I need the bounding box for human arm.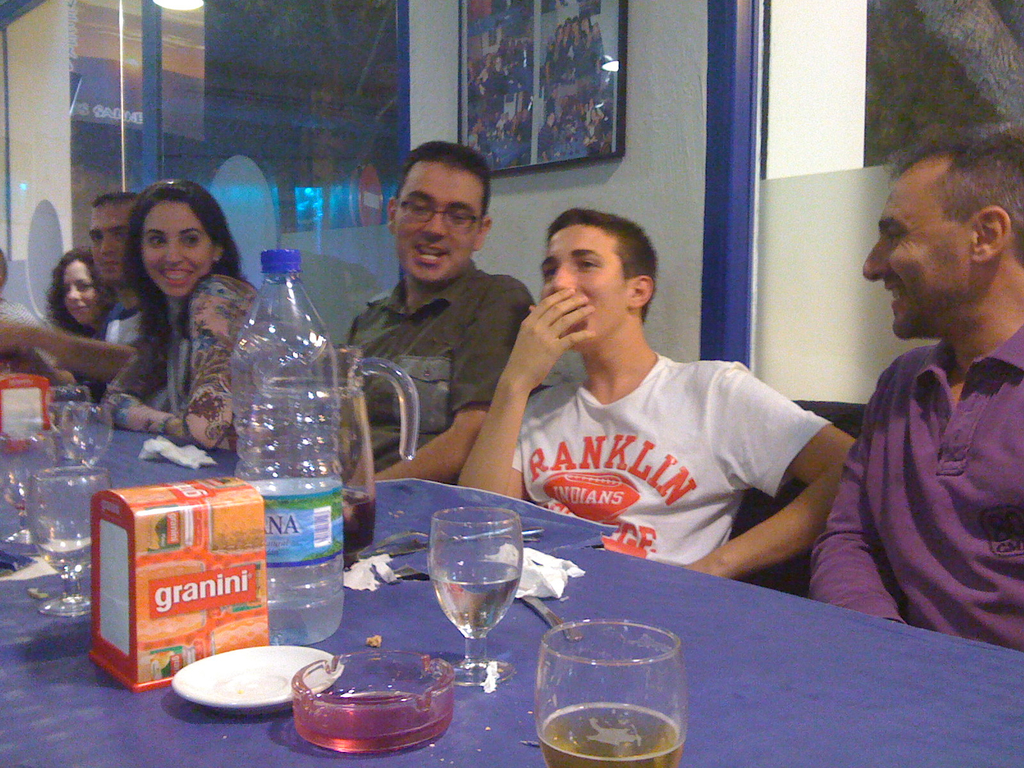
Here it is: box(811, 356, 911, 628).
